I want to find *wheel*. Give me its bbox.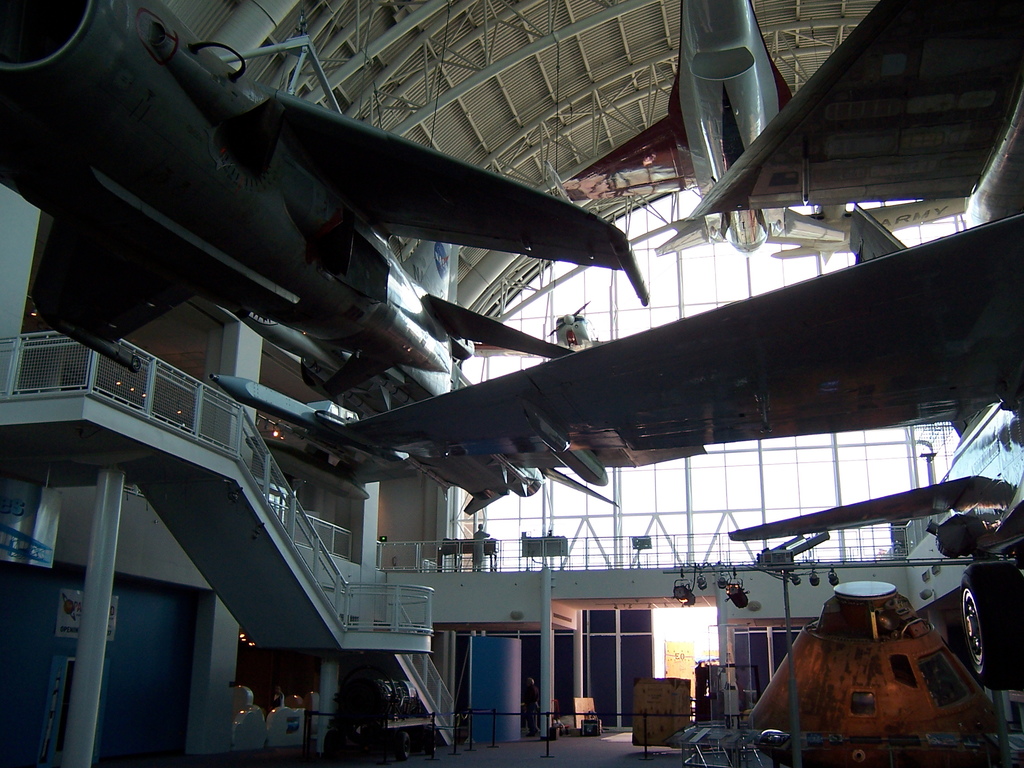
965,563,1023,687.
